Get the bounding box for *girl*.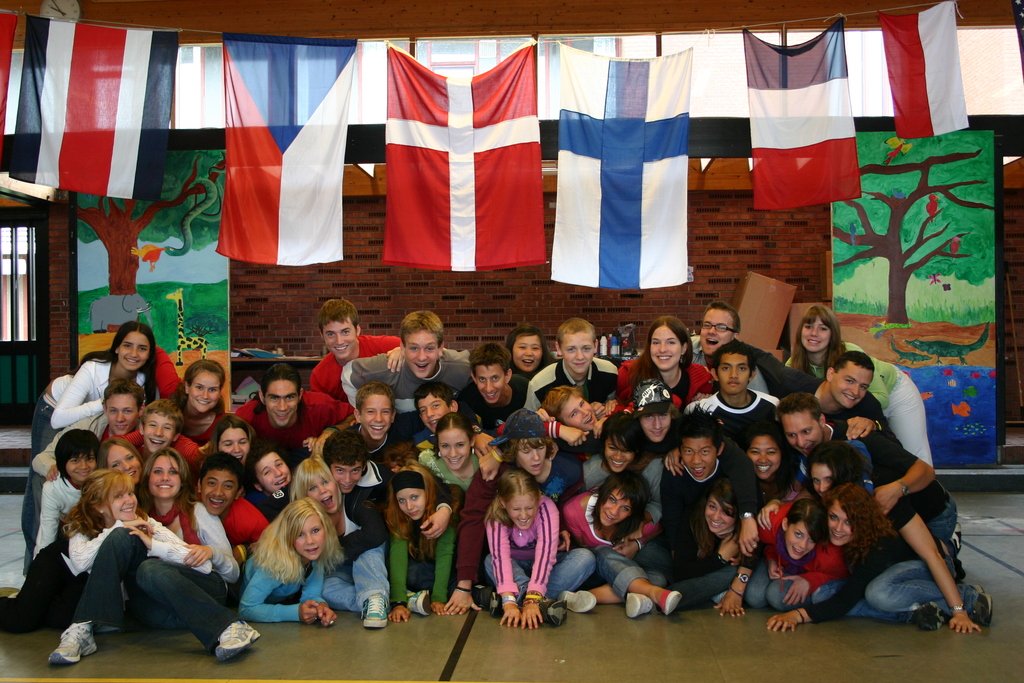
<box>795,303,939,469</box>.
